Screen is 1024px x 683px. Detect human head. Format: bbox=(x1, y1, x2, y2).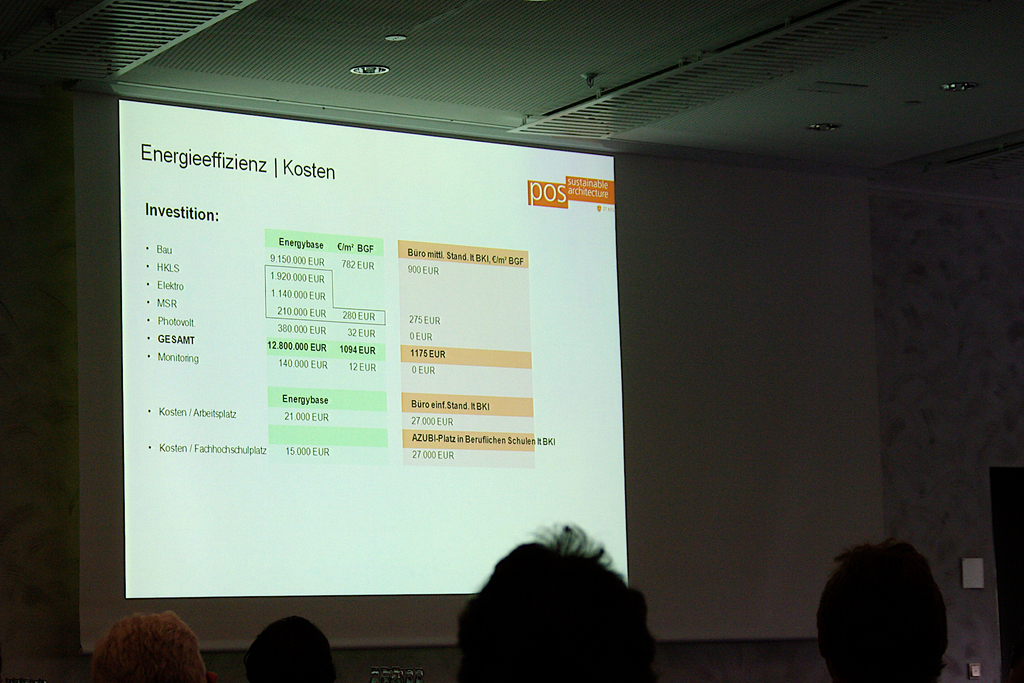
bbox=(244, 616, 337, 682).
